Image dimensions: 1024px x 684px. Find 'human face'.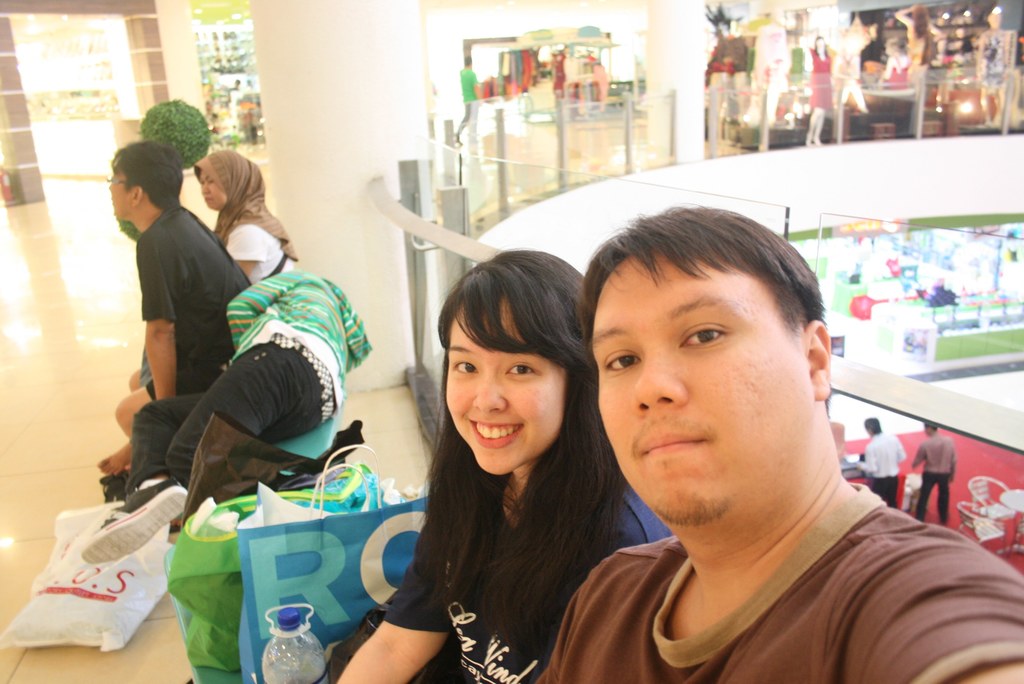
[436, 306, 582, 480].
